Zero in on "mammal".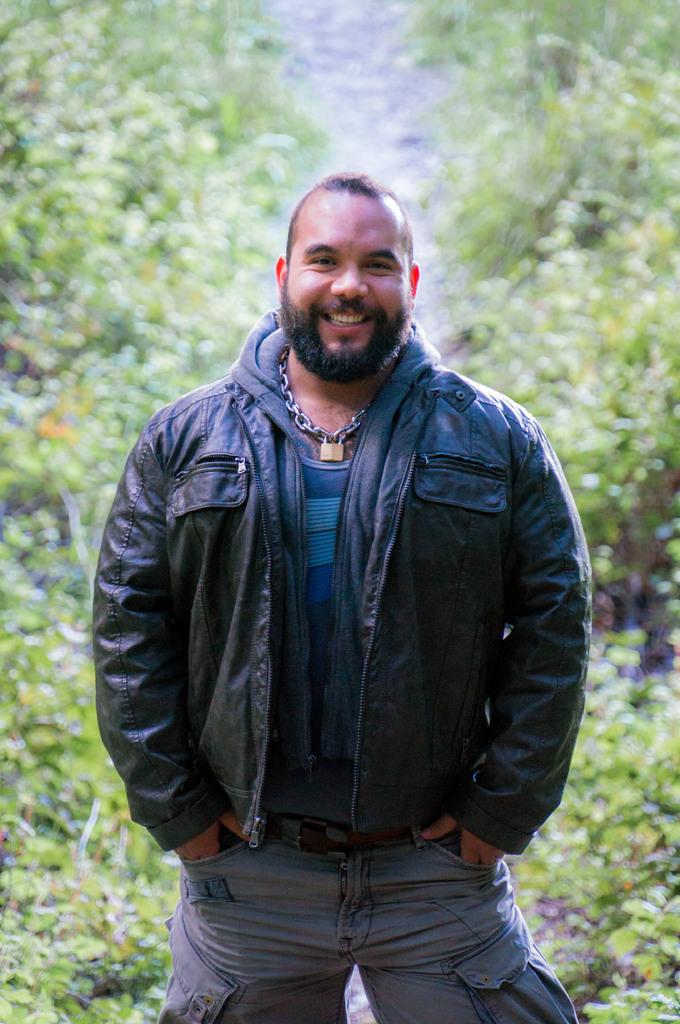
Zeroed in: [x1=90, y1=169, x2=589, y2=1023].
